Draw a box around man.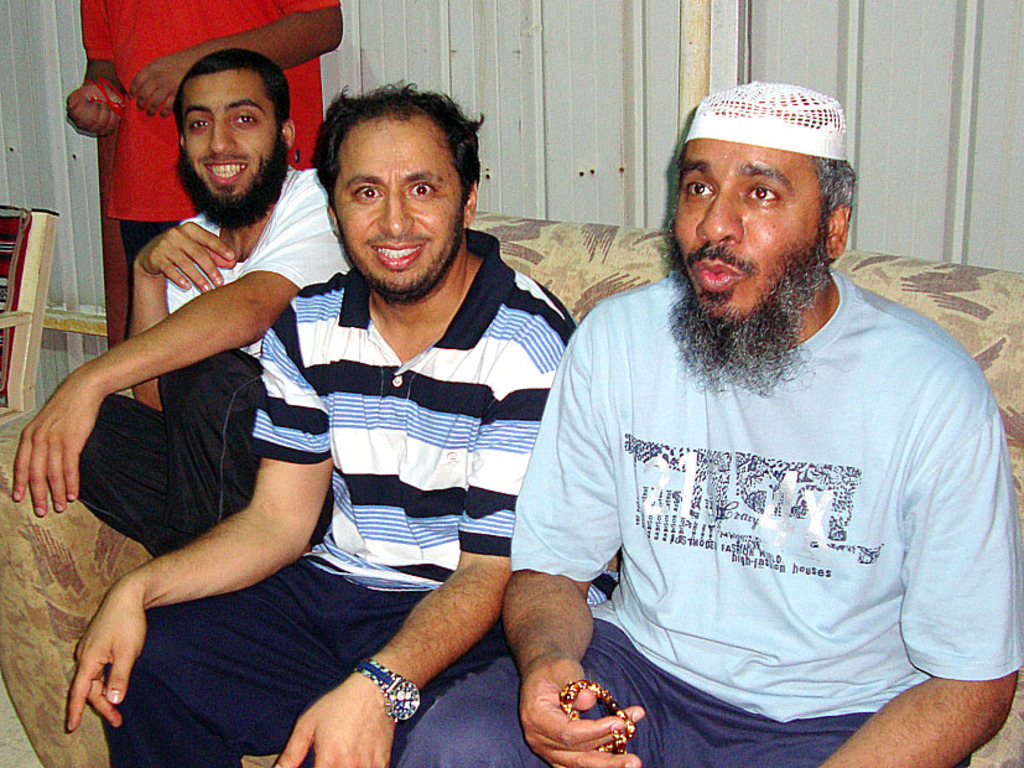
[left=71, top=47, right=354, bottom=561].
